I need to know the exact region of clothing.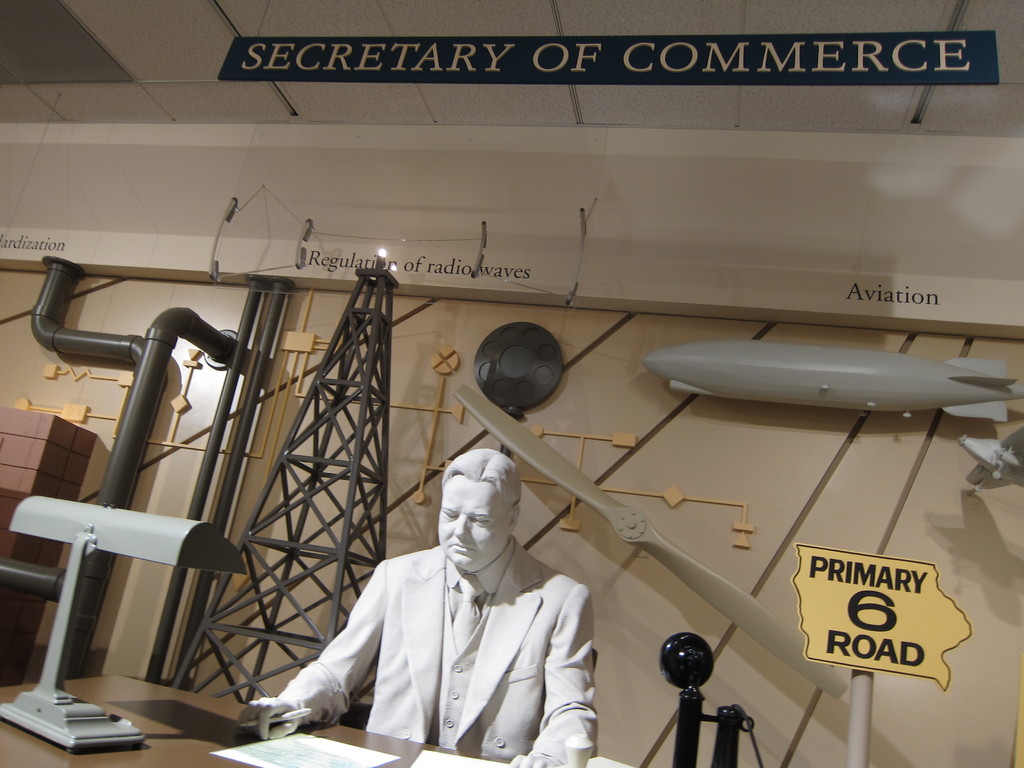
Region: (x1=270, y1=508, x2=609, y2=764).
